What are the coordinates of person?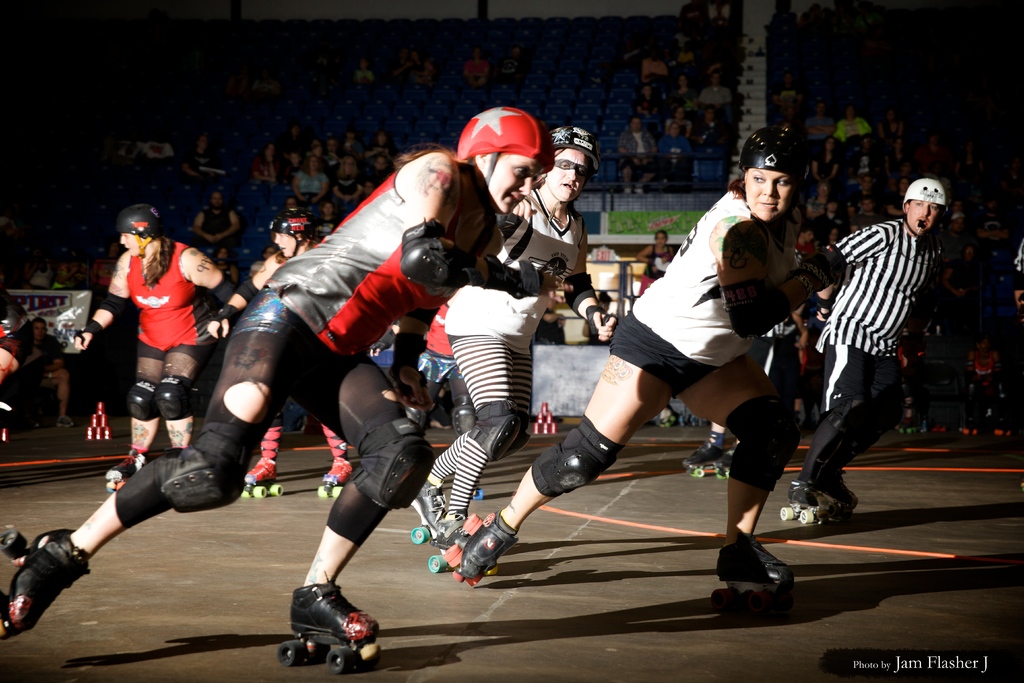
left=184, top=130, right=223, bottom=179.
